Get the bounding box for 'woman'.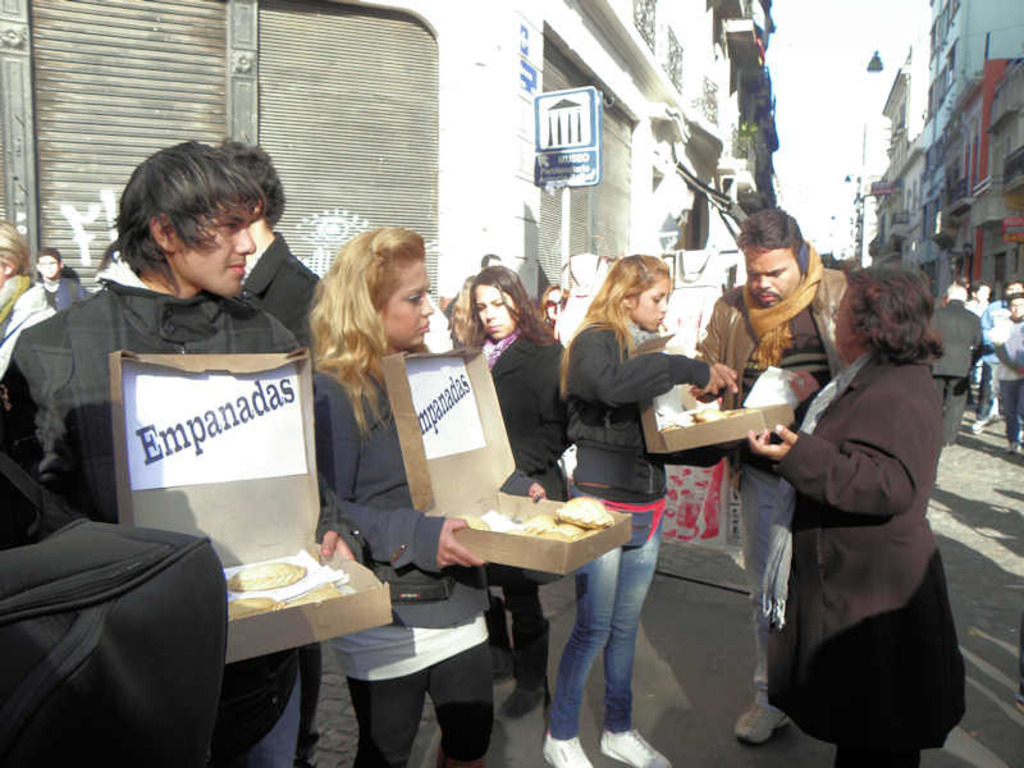
[x1=307, y1=219, x2=547, y2=767].
